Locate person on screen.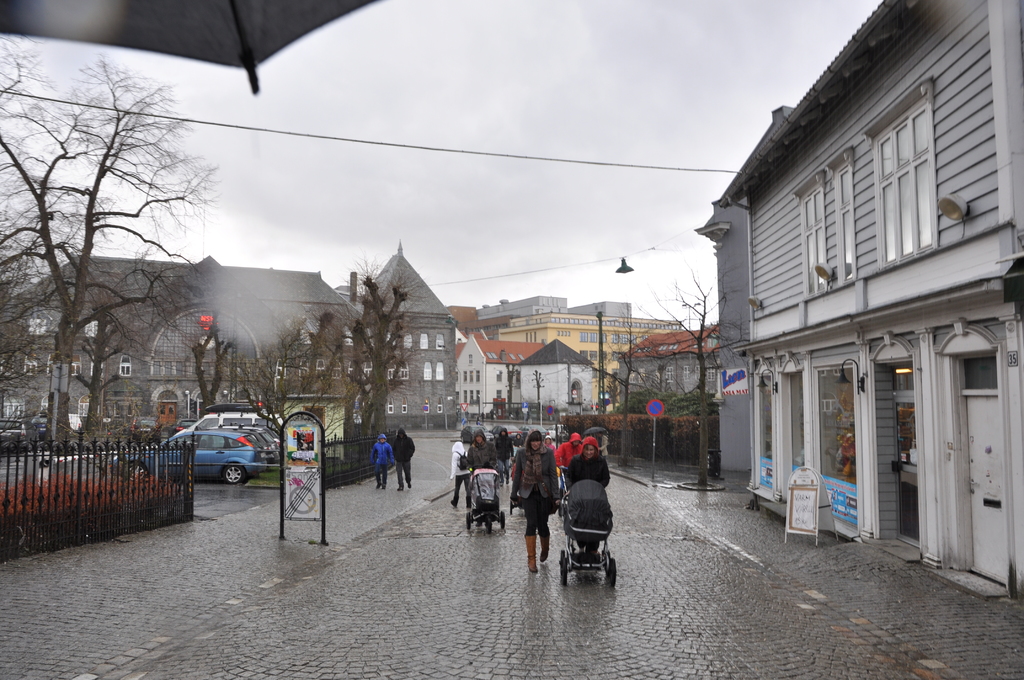
On screen at (468,428,502,479).
